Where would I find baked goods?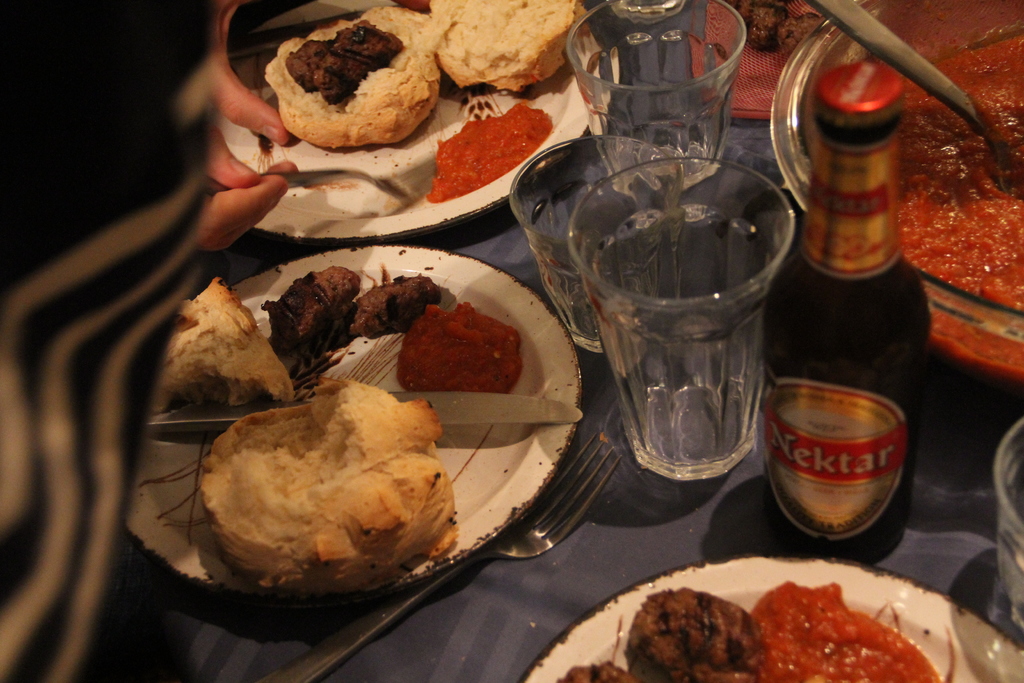
At (left=141, top=278, right=295, bottom=404).
